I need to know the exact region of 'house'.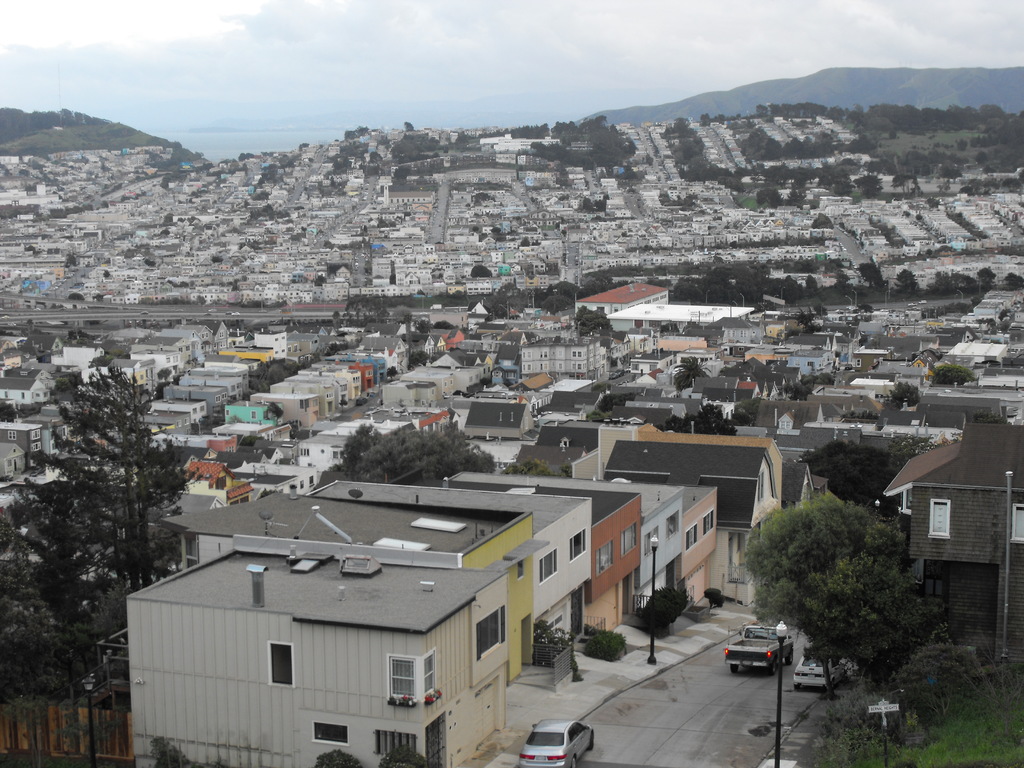
Region: 885:412:1019:671.
